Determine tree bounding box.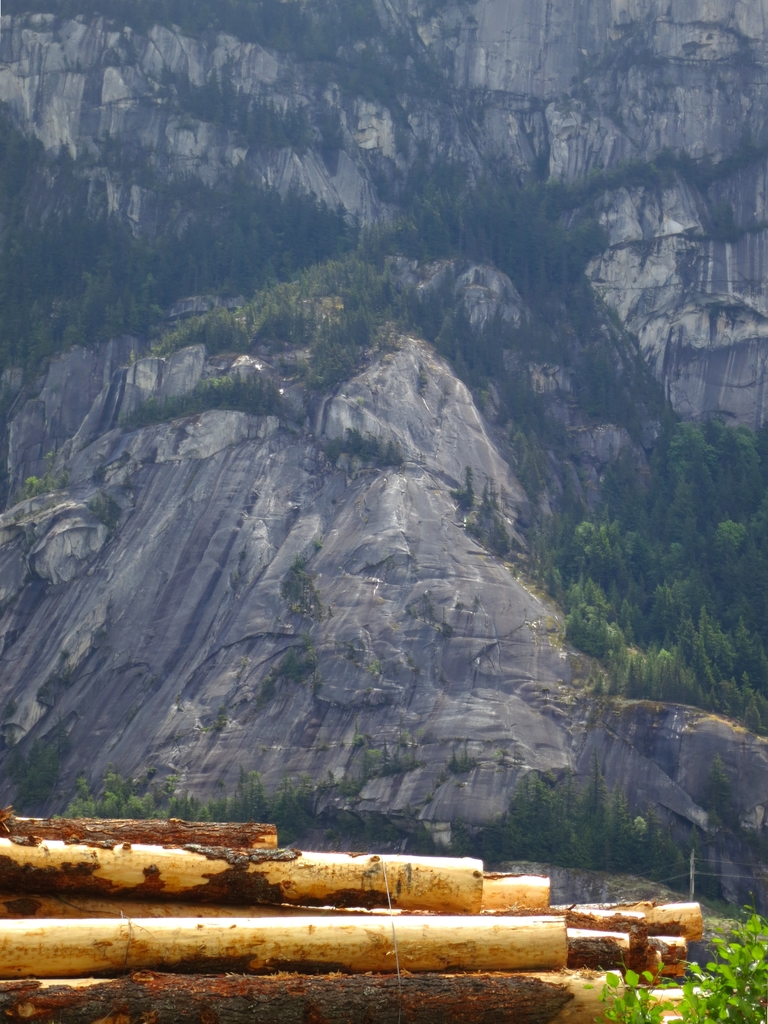
Determined: region(26, 476, 44, 506).
